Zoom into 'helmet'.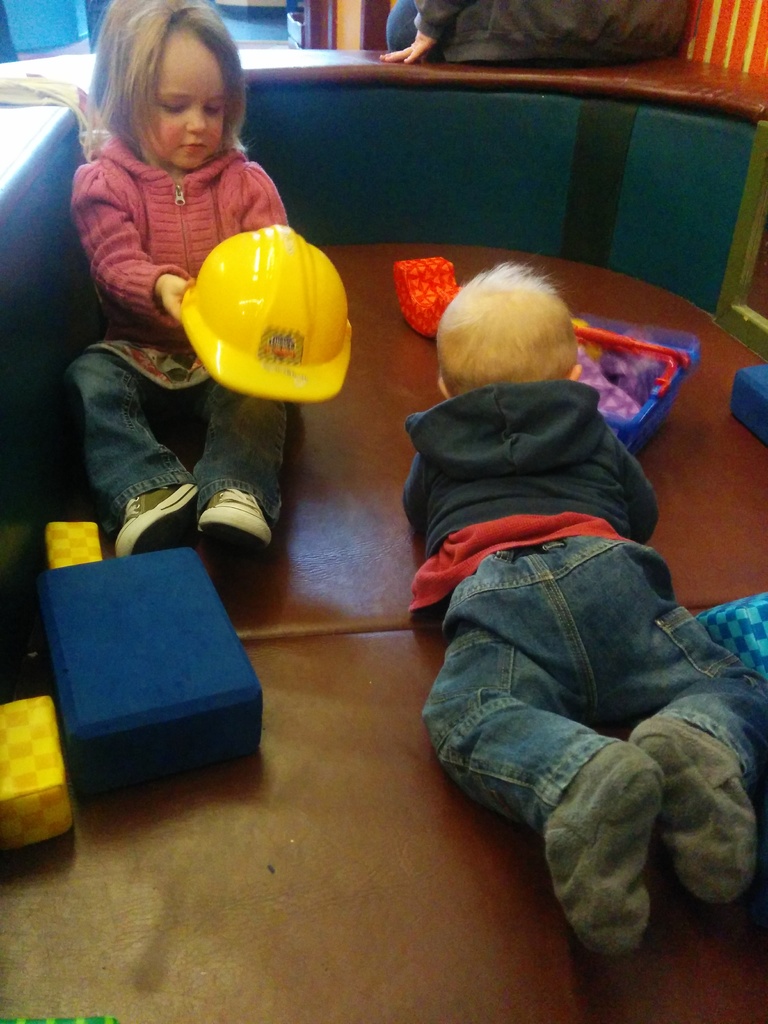
Zoom target: rect(165, 191, 335, 390).
